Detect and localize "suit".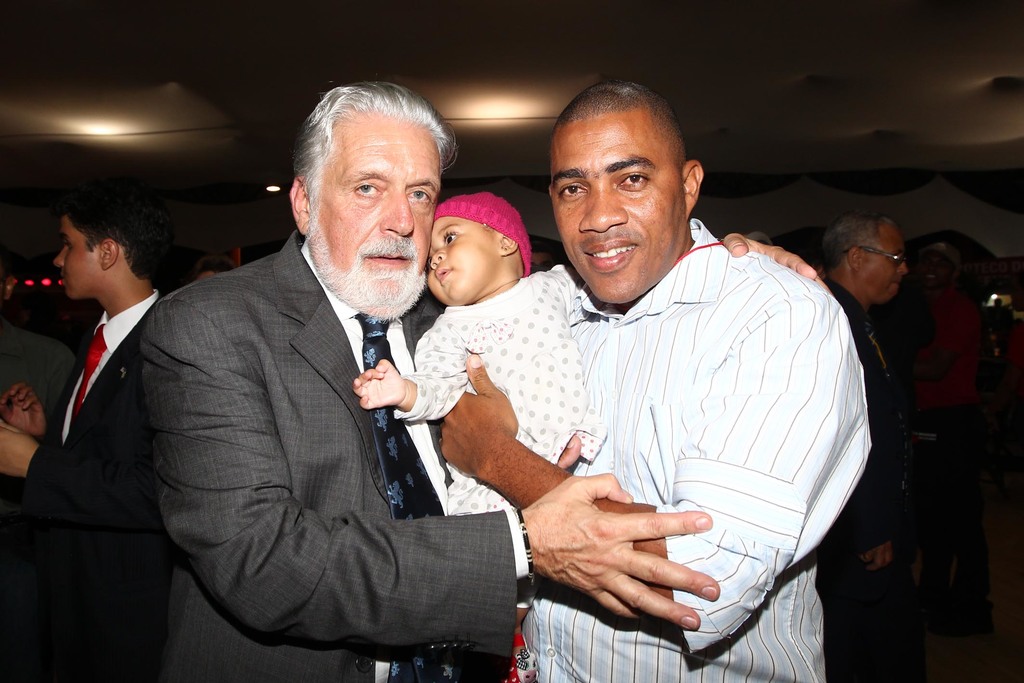
Localized at select_region(138, 150, 486, 667).
